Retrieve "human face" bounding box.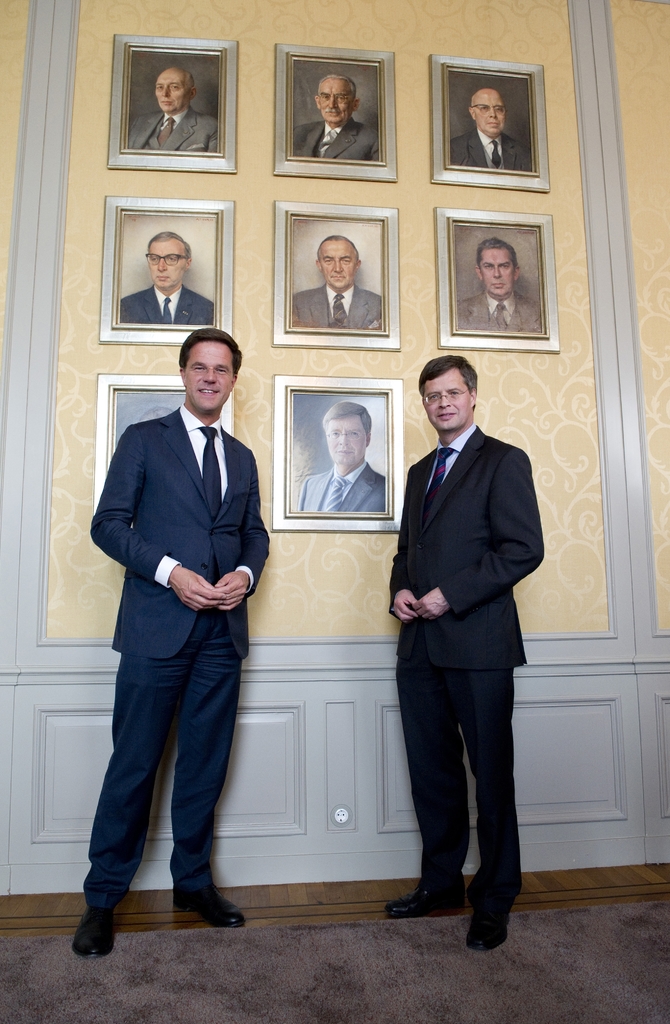
Bounding box: locate(480, 249, 515, 292).
